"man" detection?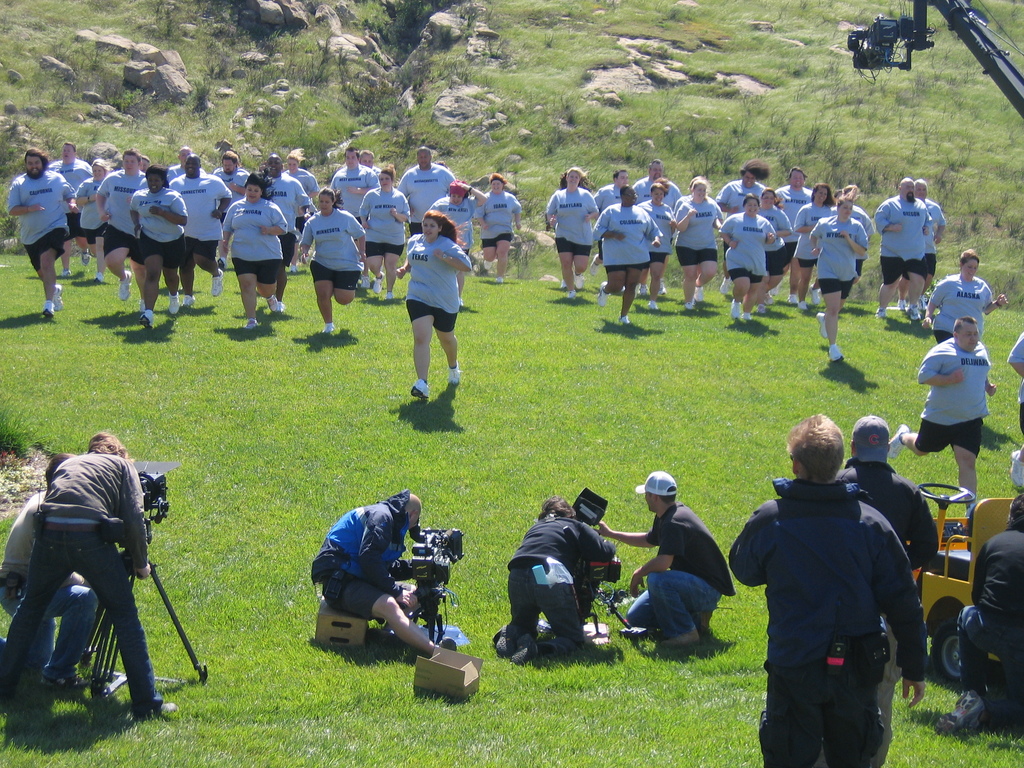
box=[47, 140, 92, 277]
